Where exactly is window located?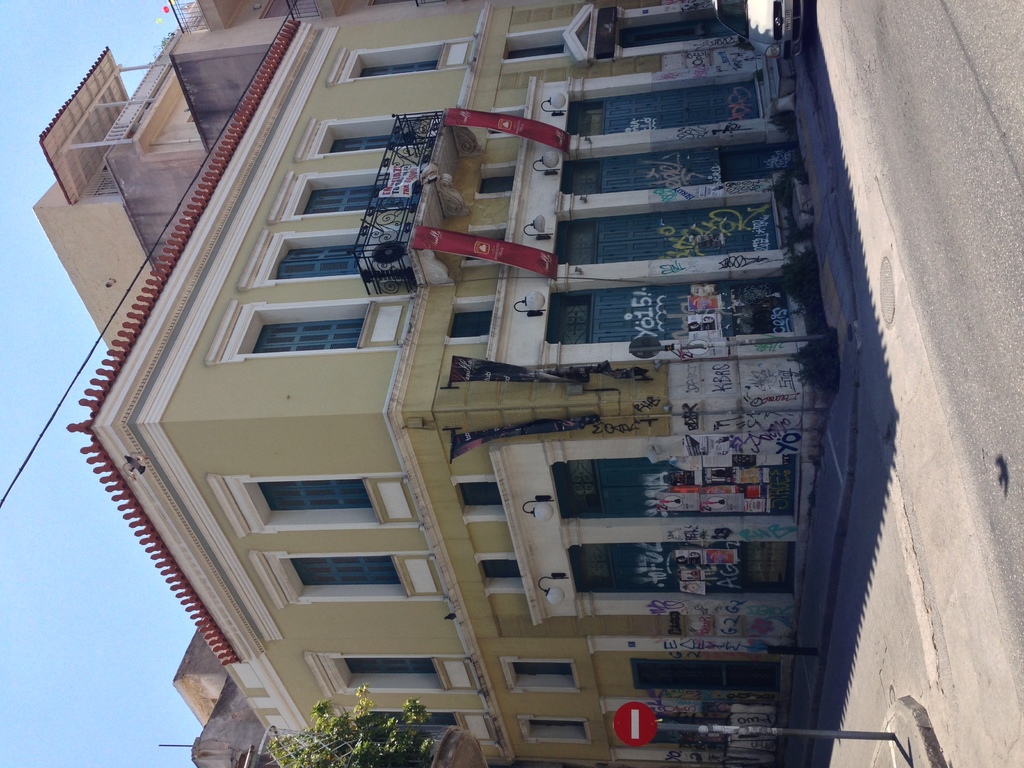
Its bounding box is left=255, top=477, right=371, bottom=516.
